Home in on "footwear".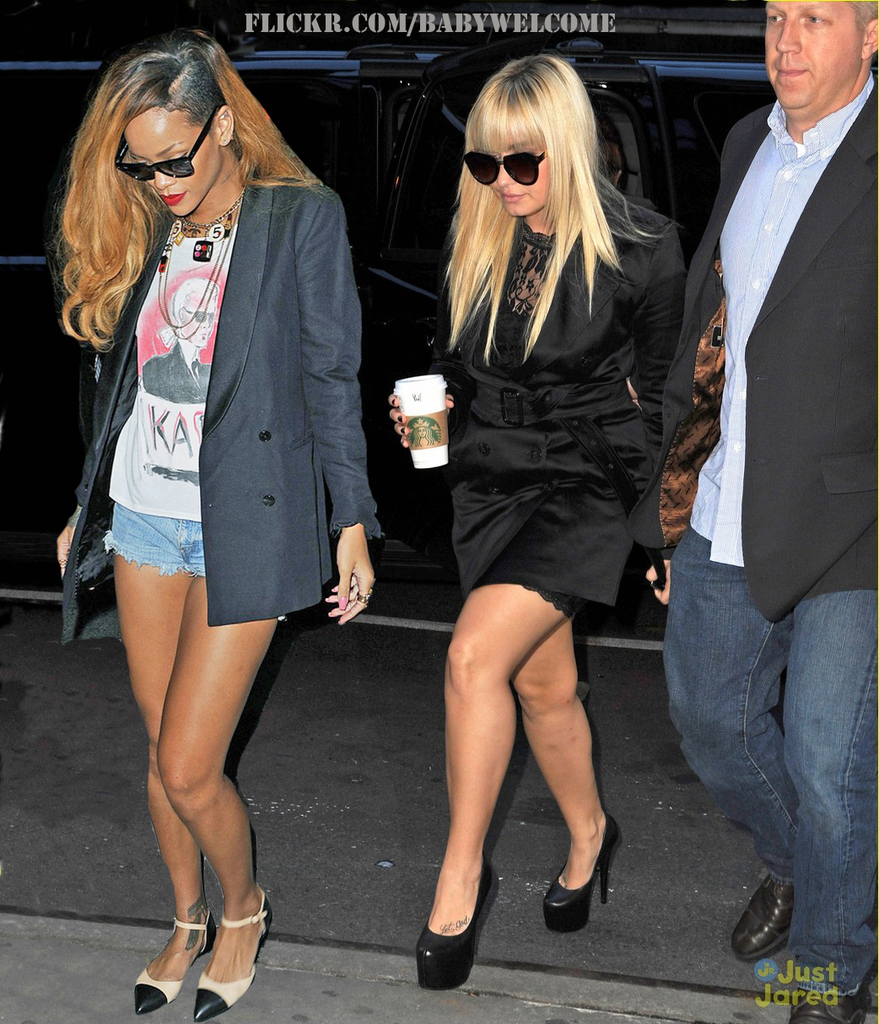
Homed in at (542,804,626,933).
